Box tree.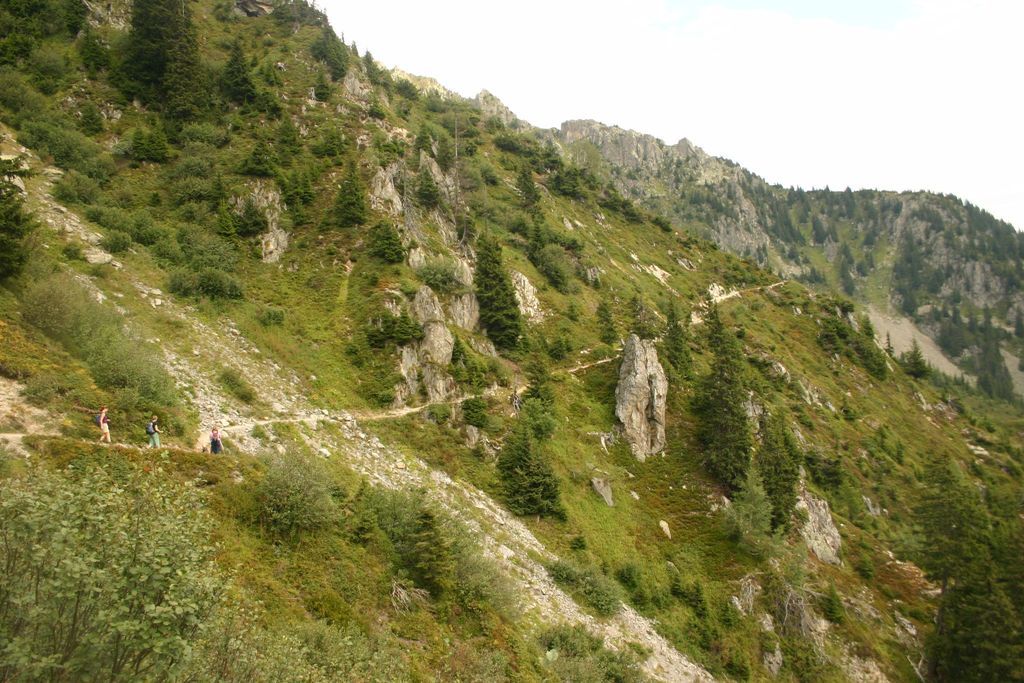
box=[489, 404, 568, 518].
